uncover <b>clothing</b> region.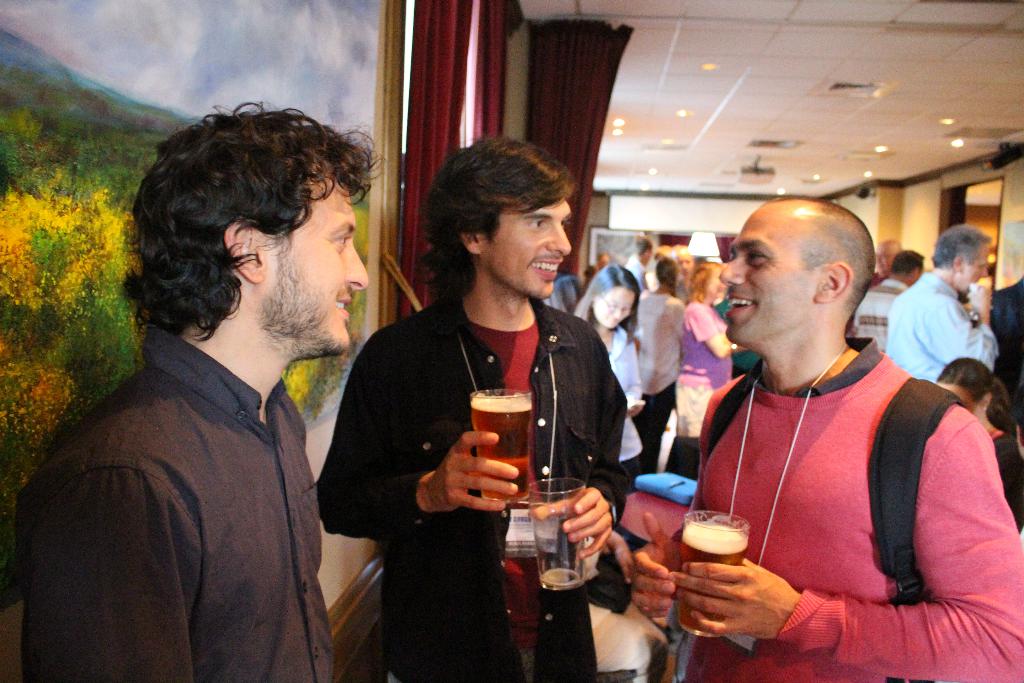
Uncovered: (637, 299, 690, 472).
